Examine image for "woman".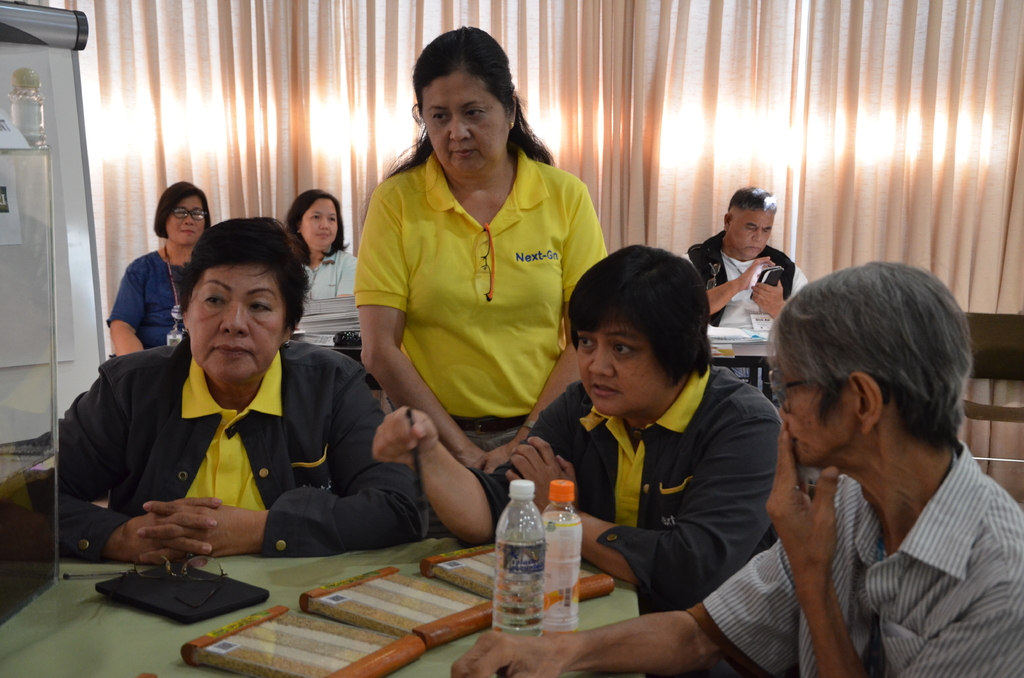
Examination result: 105/180/209/355.
